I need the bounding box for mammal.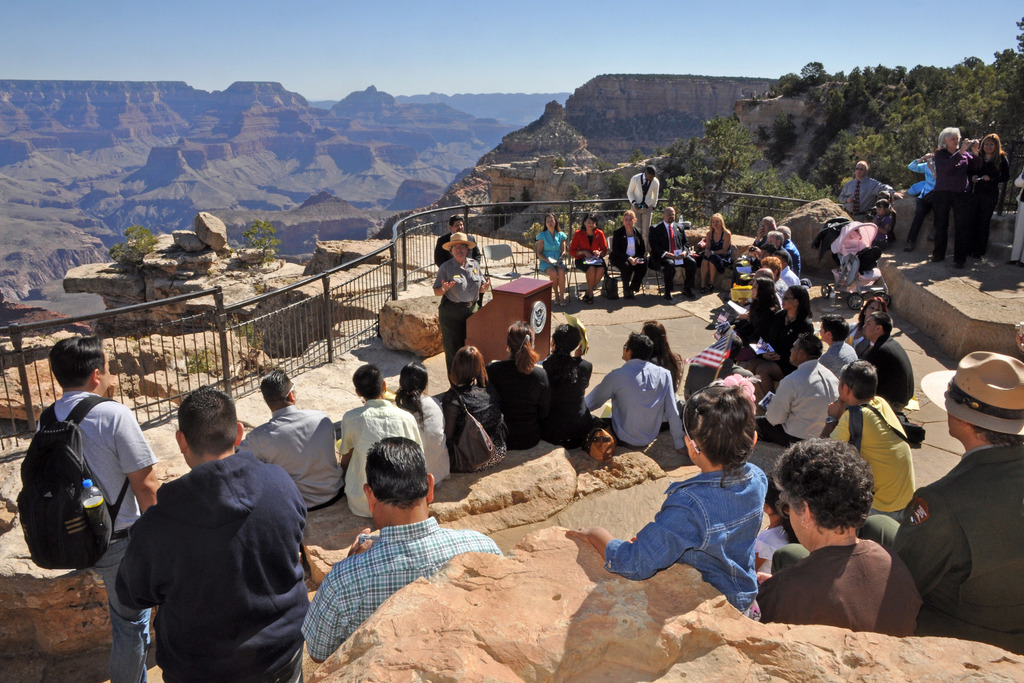
Here it is: 741,251,790,300.
